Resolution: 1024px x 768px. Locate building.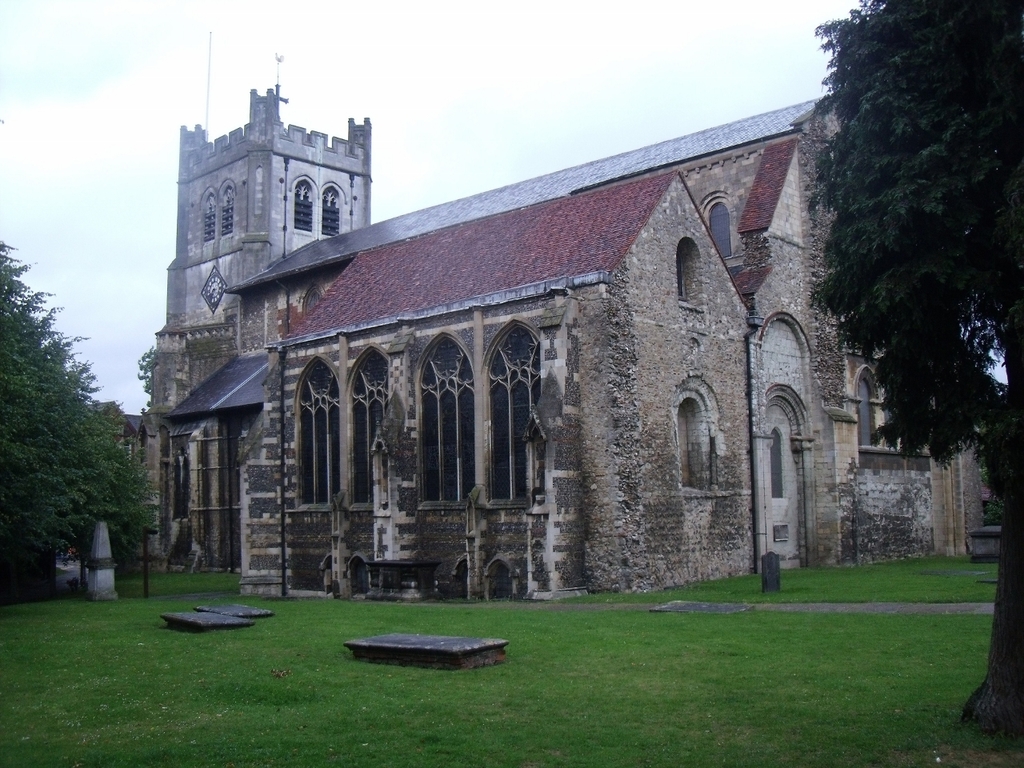
<region>147, 86, 986, 606</region>.
